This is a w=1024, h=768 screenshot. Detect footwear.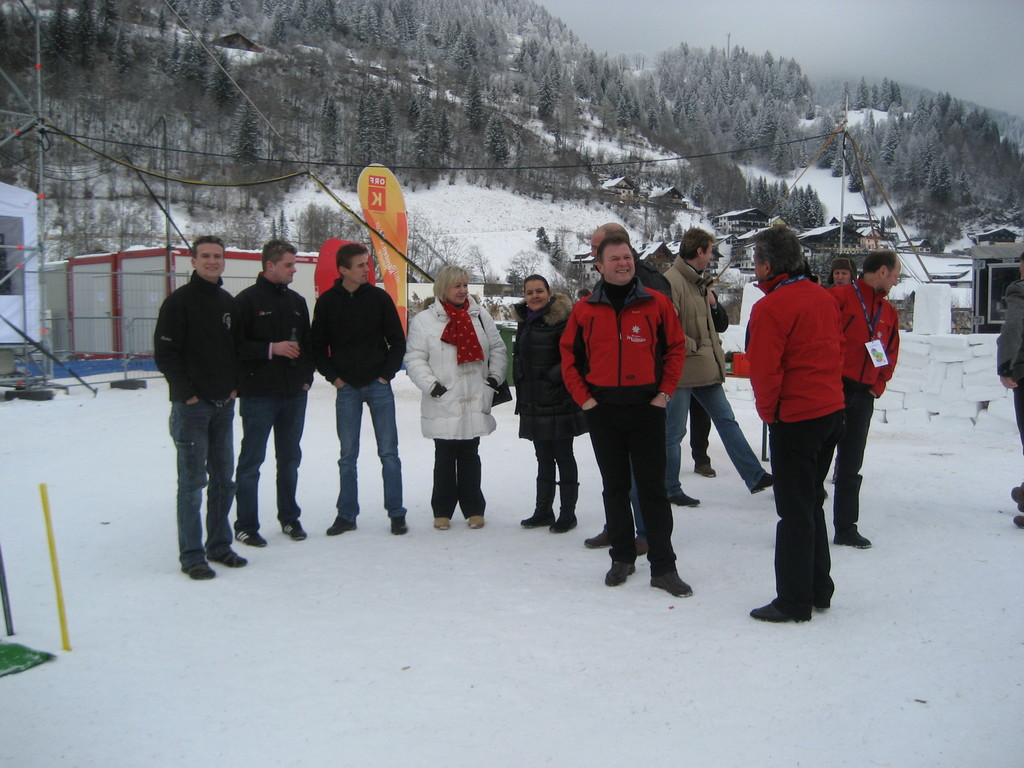
pyautogui.locateOnScreen(692, 461, 719, 479).
